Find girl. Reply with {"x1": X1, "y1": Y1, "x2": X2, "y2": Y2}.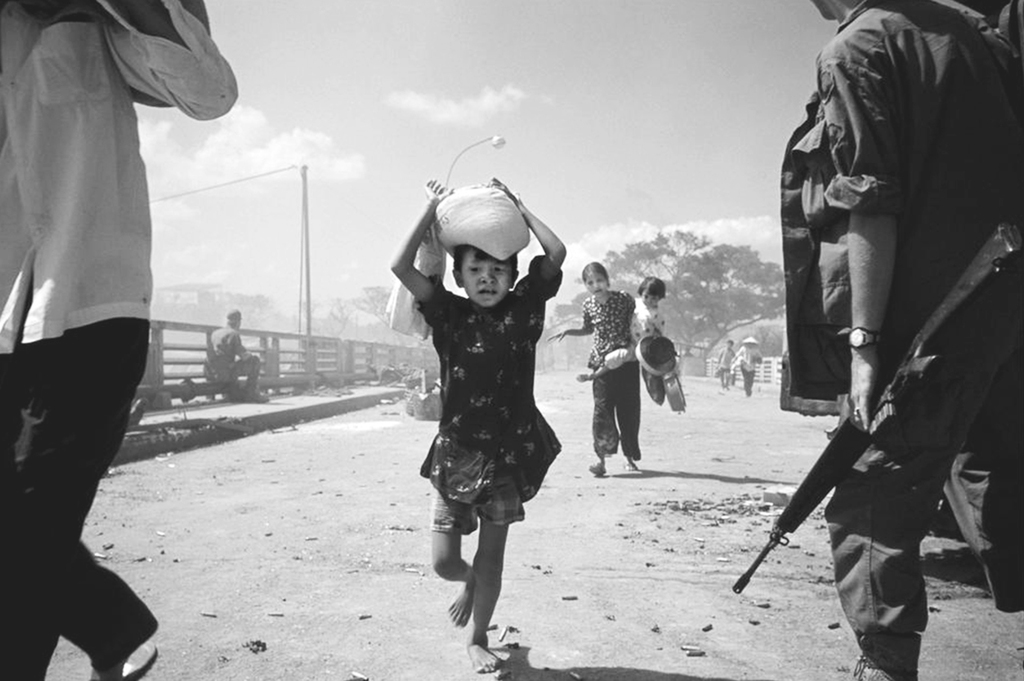
{"x1": 548, "y1": 259, "x2": 641, "y2": 475}.
